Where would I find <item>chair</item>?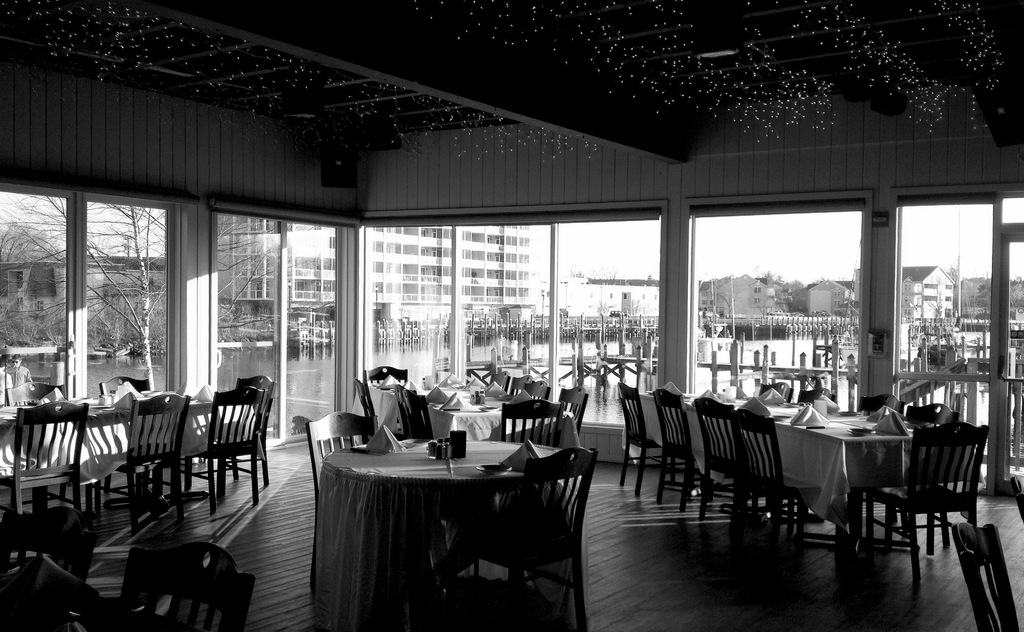
At bbox=[520, 446, 597, 631].
